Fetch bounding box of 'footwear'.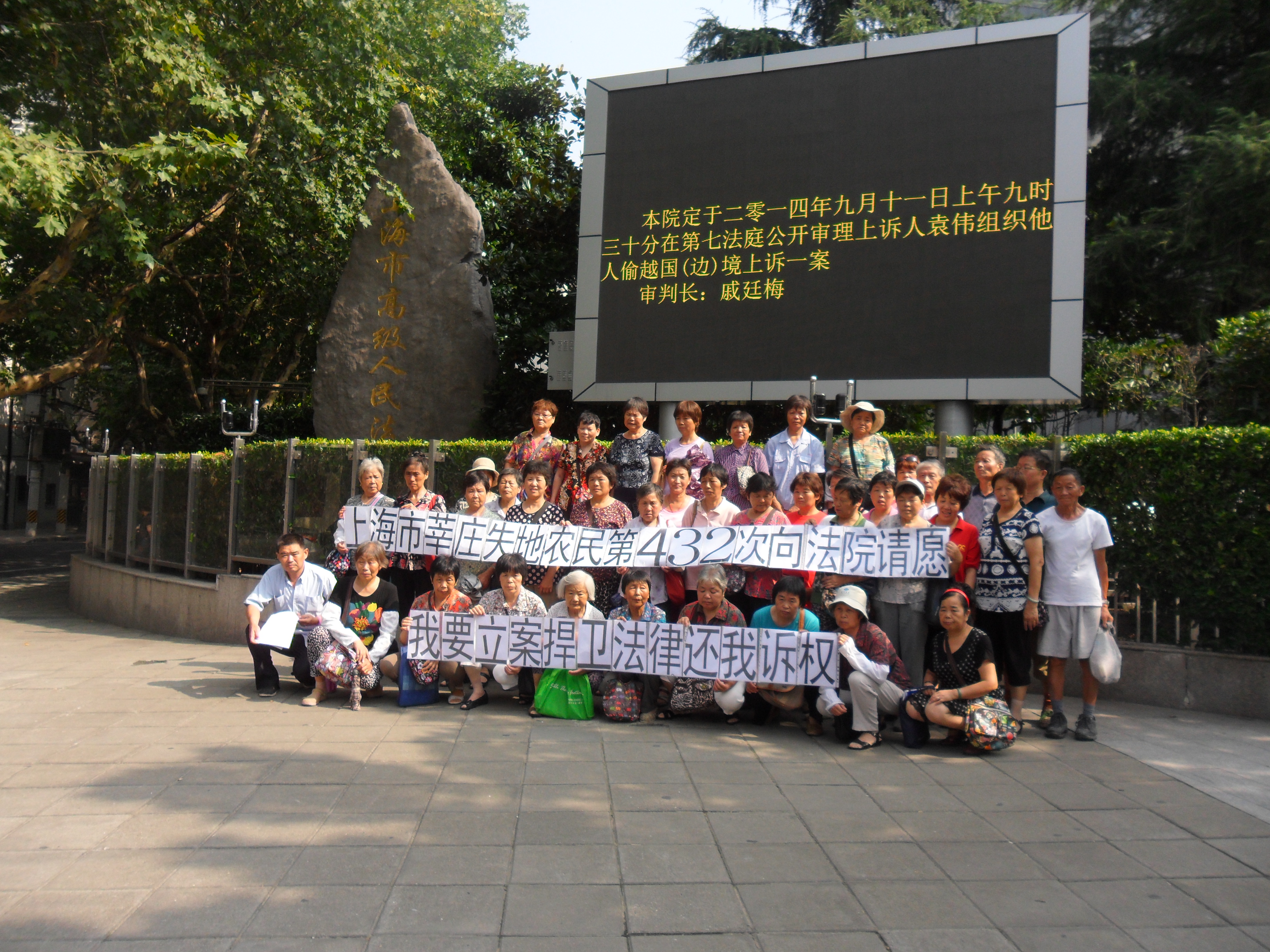
Bbox: select_region(305, 208, 309, 214).
